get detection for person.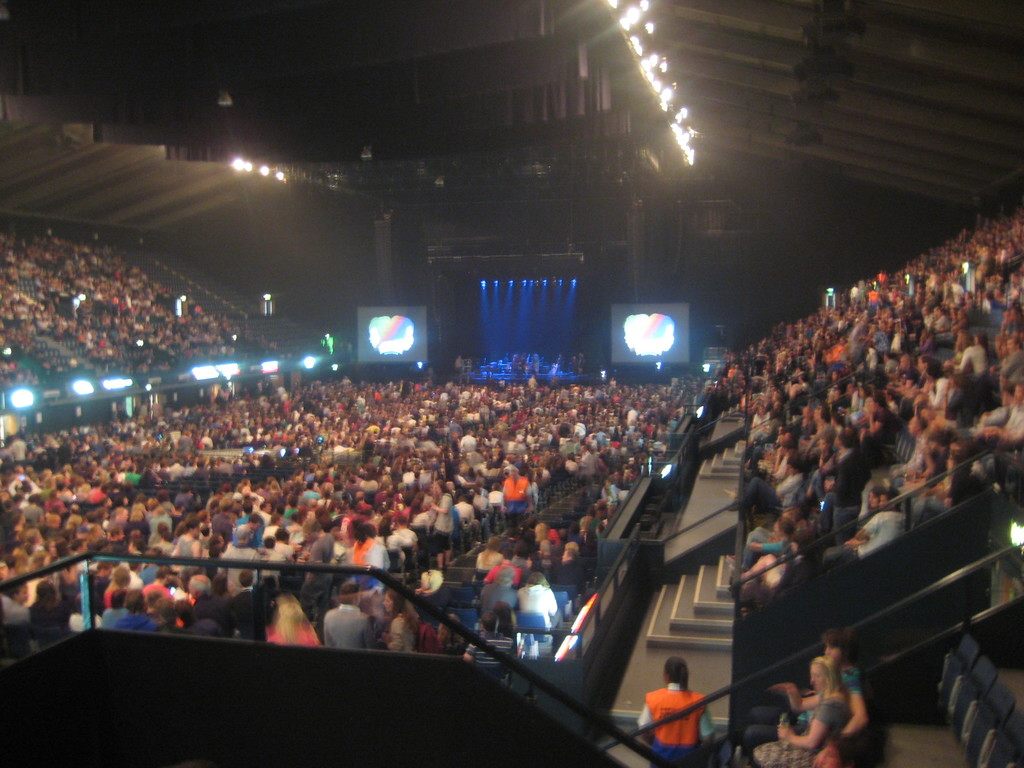
Detection: [x1=780, y1=654, x2=855, y2=767].
